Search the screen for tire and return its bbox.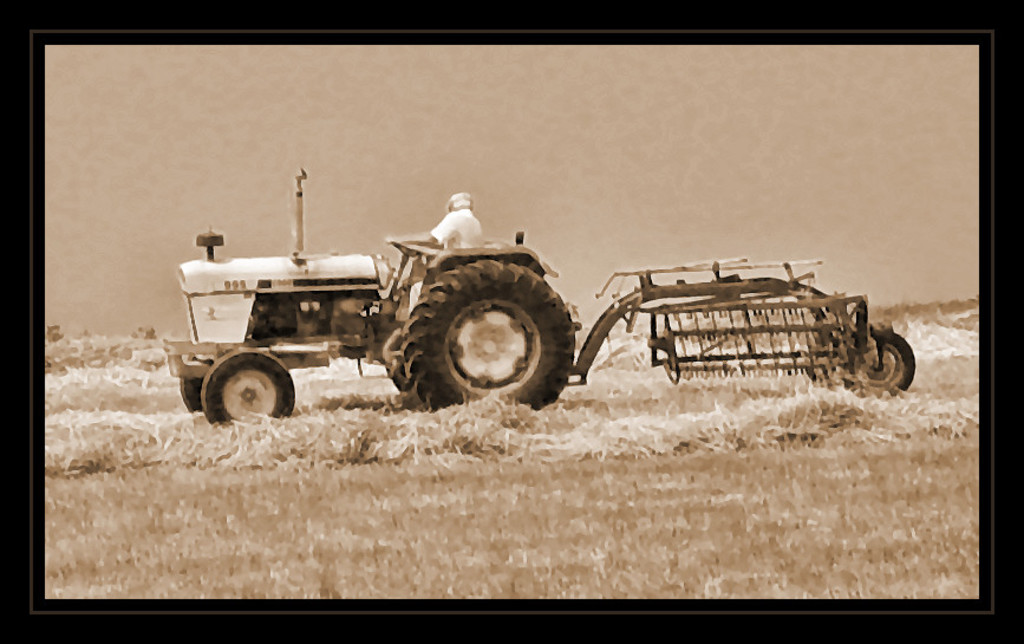
Found: x1=403 y1=260 x2=578 y2=412.
